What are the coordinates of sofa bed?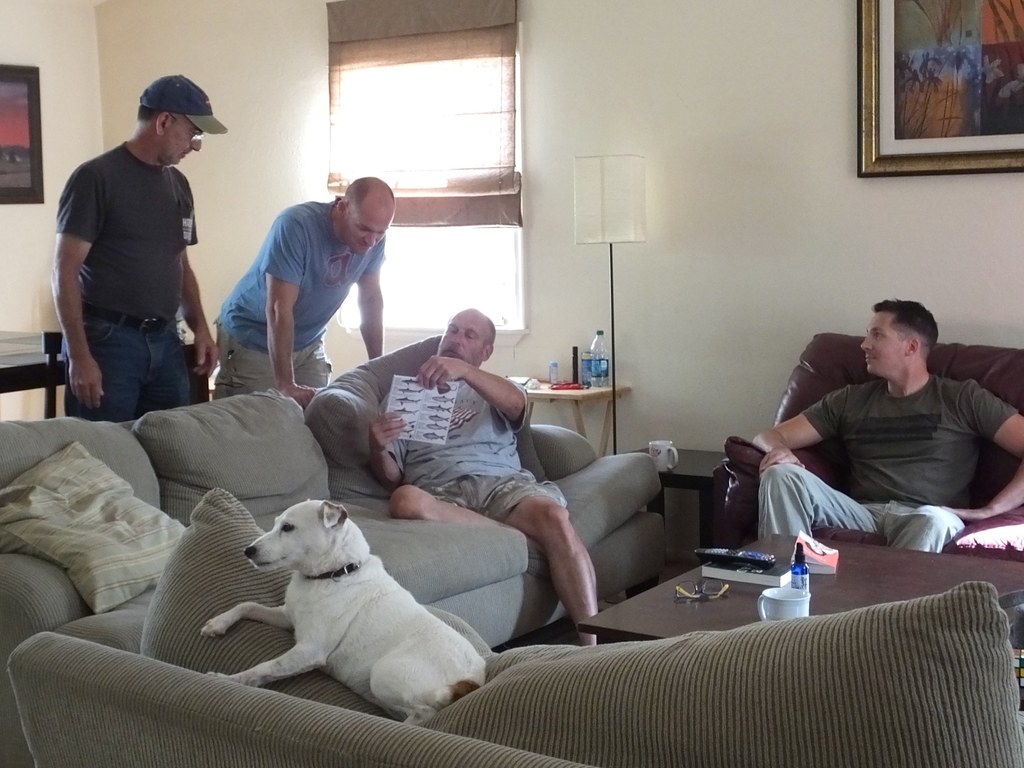
708, 331, 1023, 552.
